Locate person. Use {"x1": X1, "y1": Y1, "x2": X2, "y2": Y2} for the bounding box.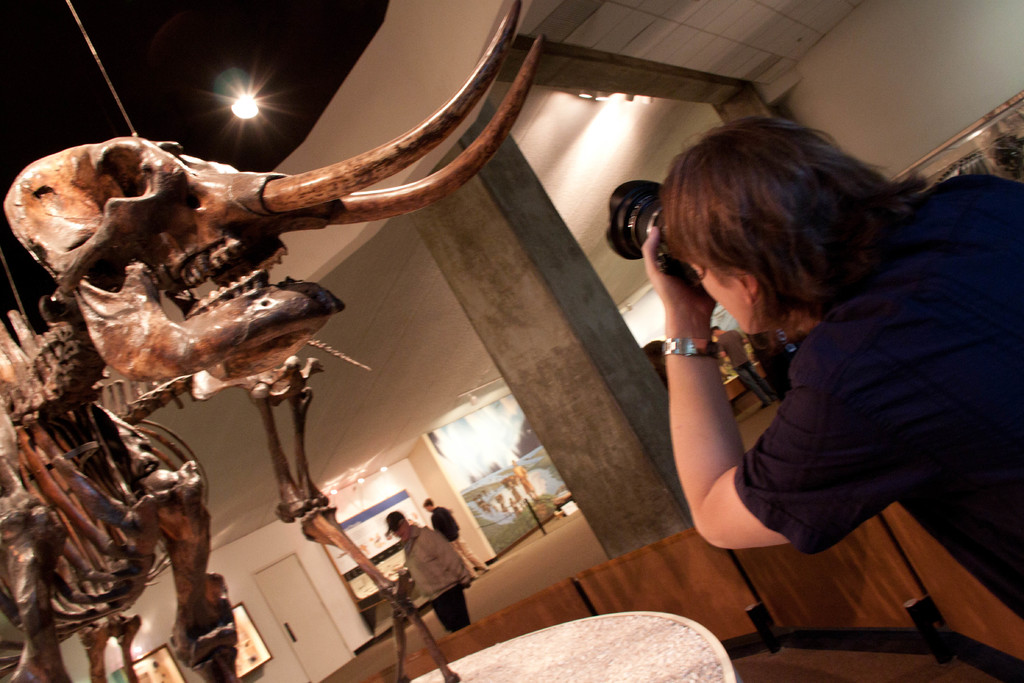
{"x1": 420, "y1": 495, "x2": 488, "y2": 582}.
